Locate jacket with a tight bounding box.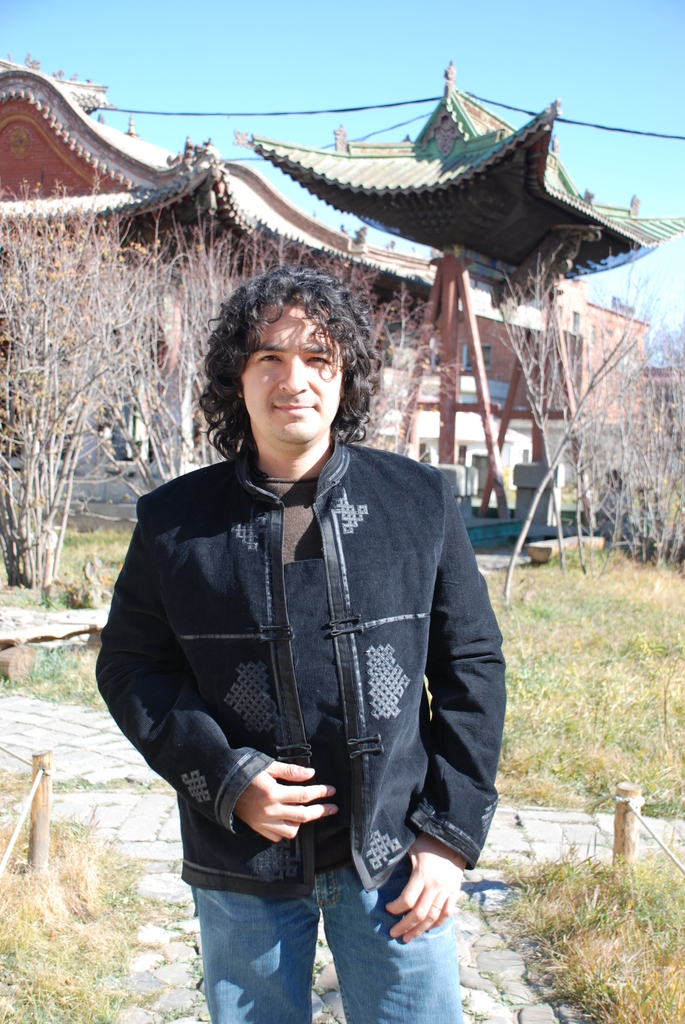
bbox=(84, 434, 517, 863).
